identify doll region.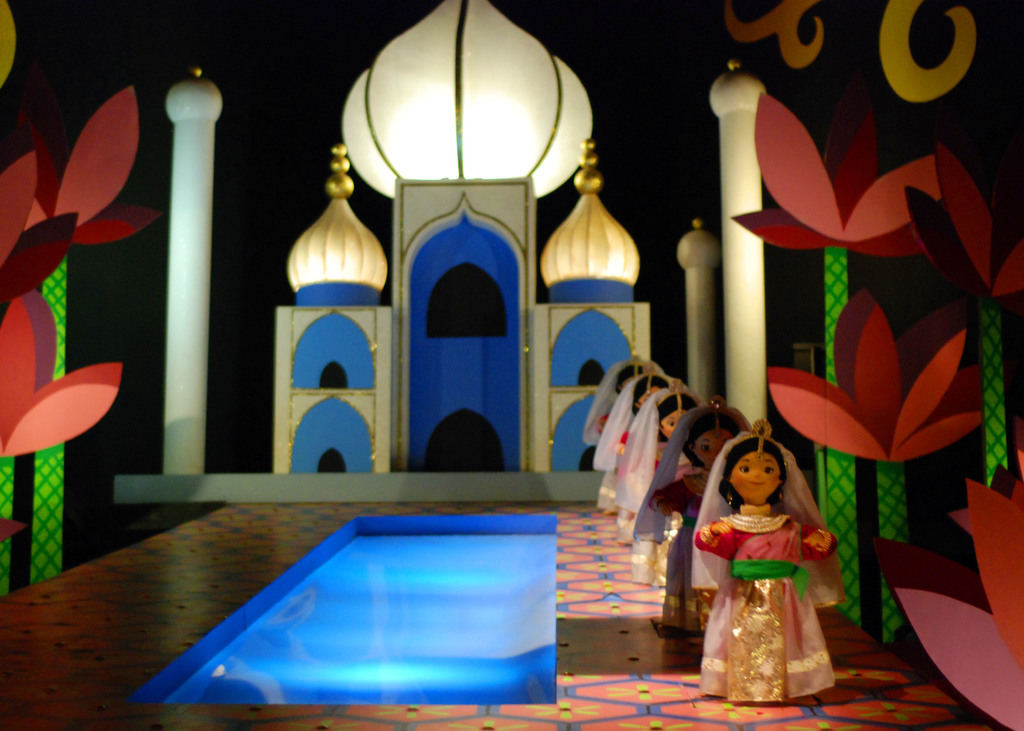
Region: (602,368,686,495).
